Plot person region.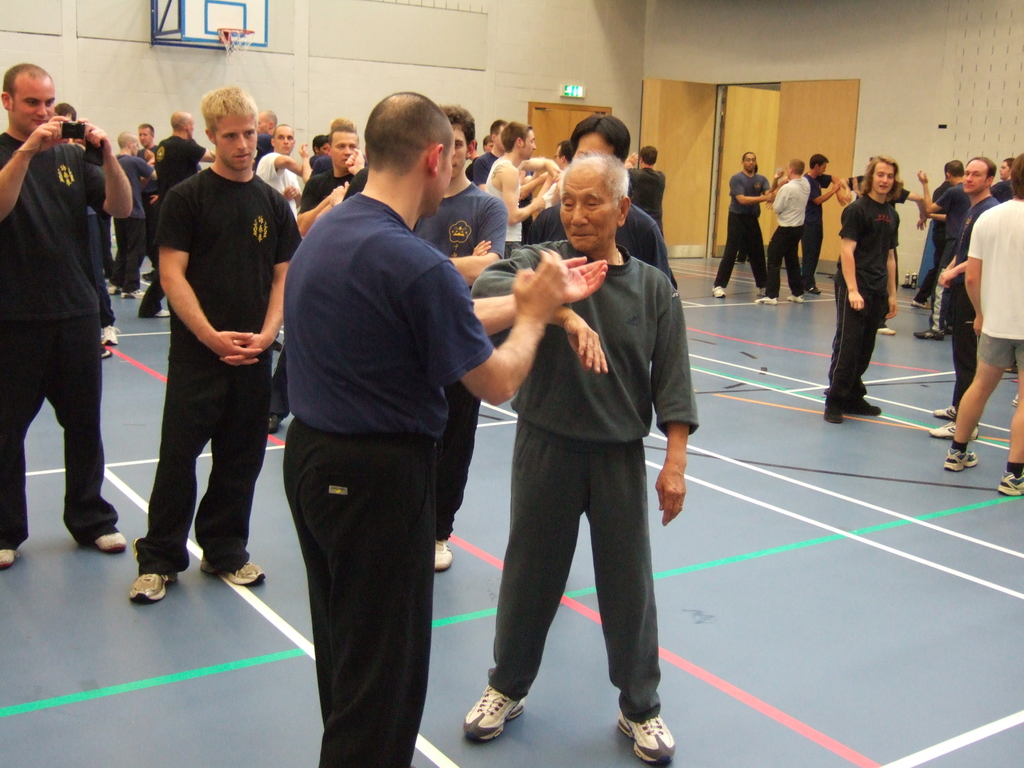
Plotted at crop(270, 85, 613, 767).
